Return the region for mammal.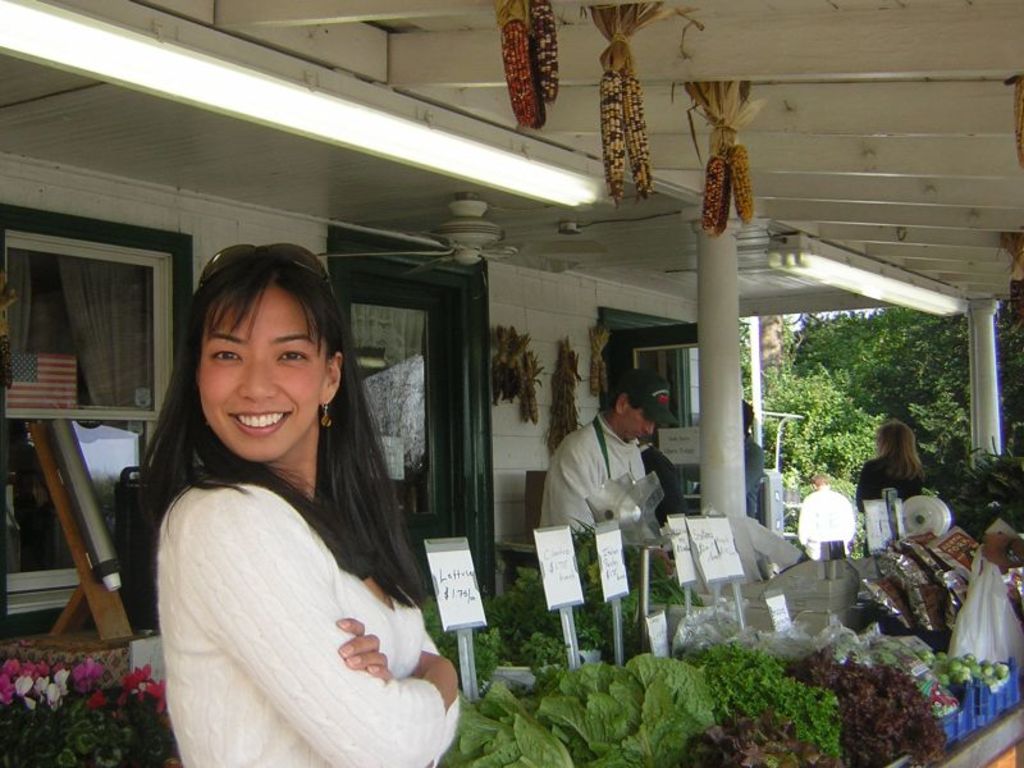
box(740, 397, 780, 518).
